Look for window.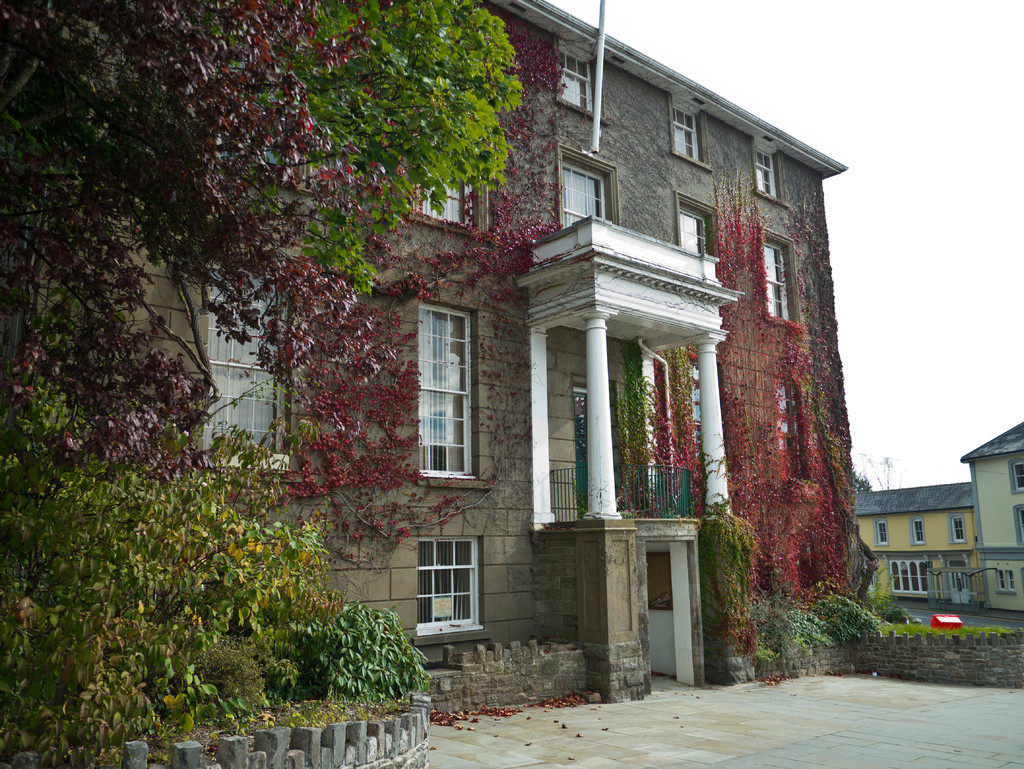
Found: (669, 104, 703, 158).
